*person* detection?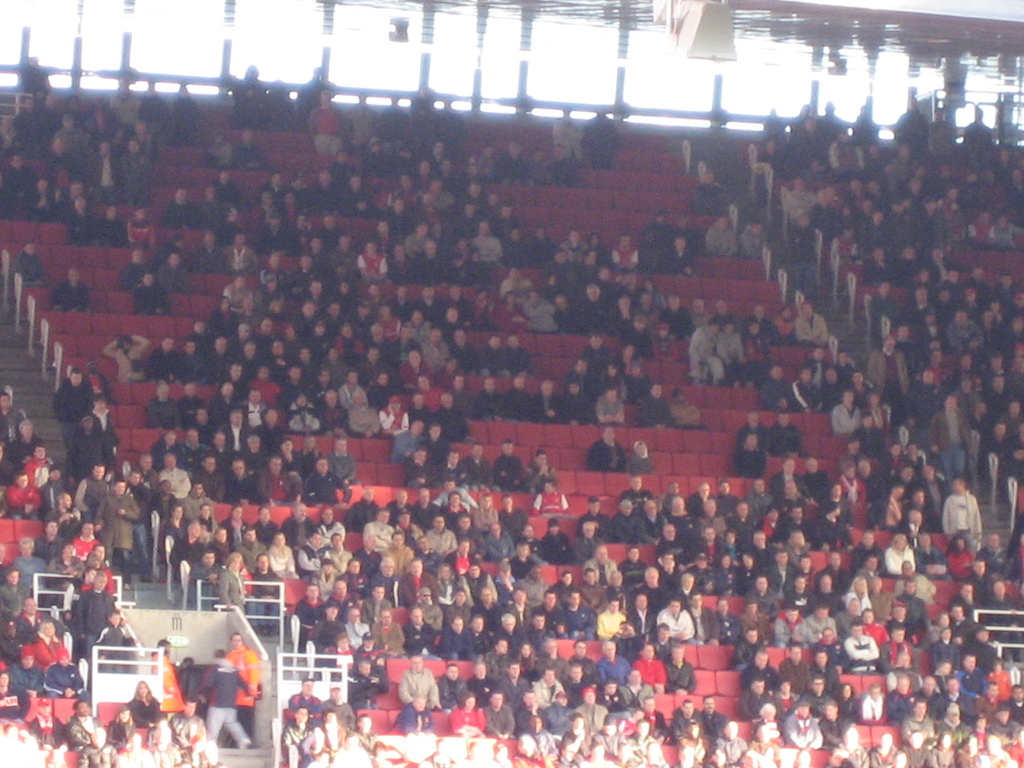
[195, 644, 260, 748]
